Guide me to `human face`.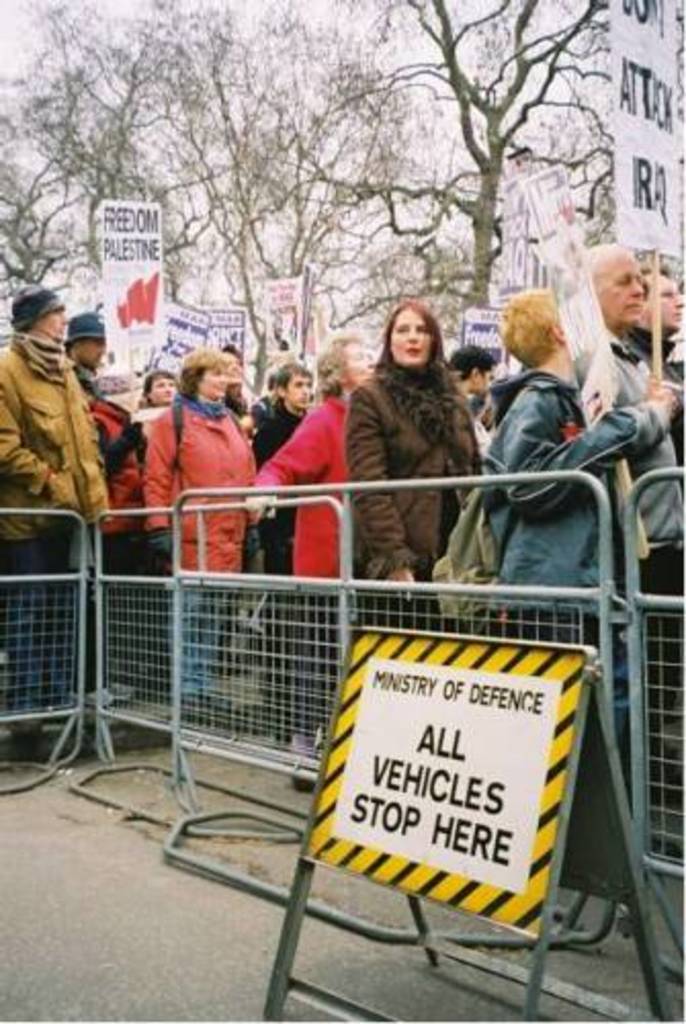
Guidance: detection(391, 301, 426, 369).
